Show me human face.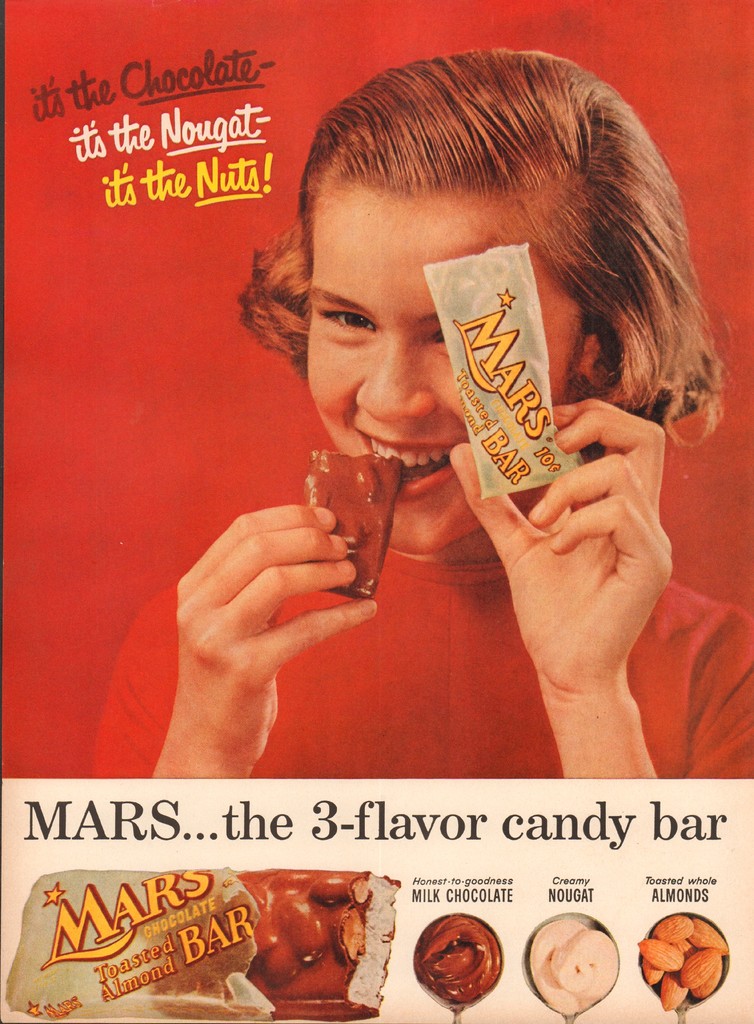
human face is here: bbox=(300, 179, 595, 552).
